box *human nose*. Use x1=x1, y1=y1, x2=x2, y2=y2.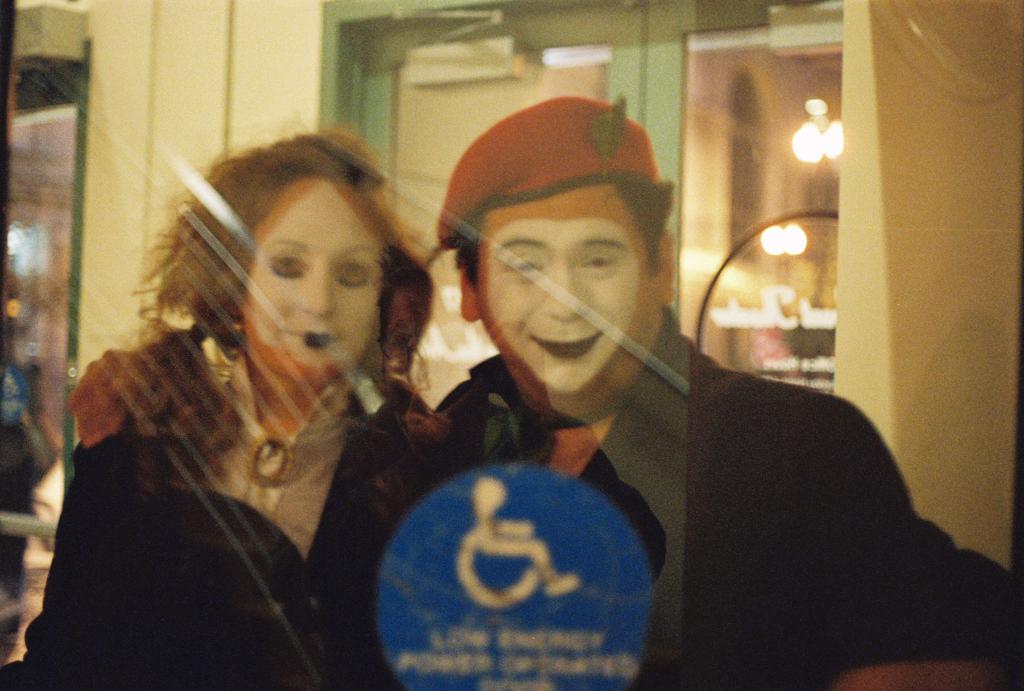
x1=542, y1=261, x2=594, y2=322.
